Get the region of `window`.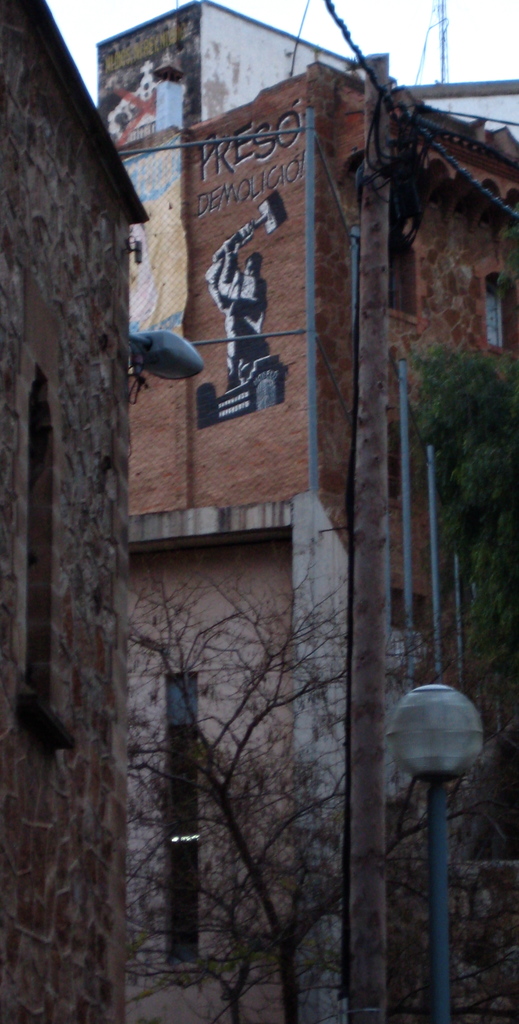
[left=487, top=278, right=510, bottom=342].
